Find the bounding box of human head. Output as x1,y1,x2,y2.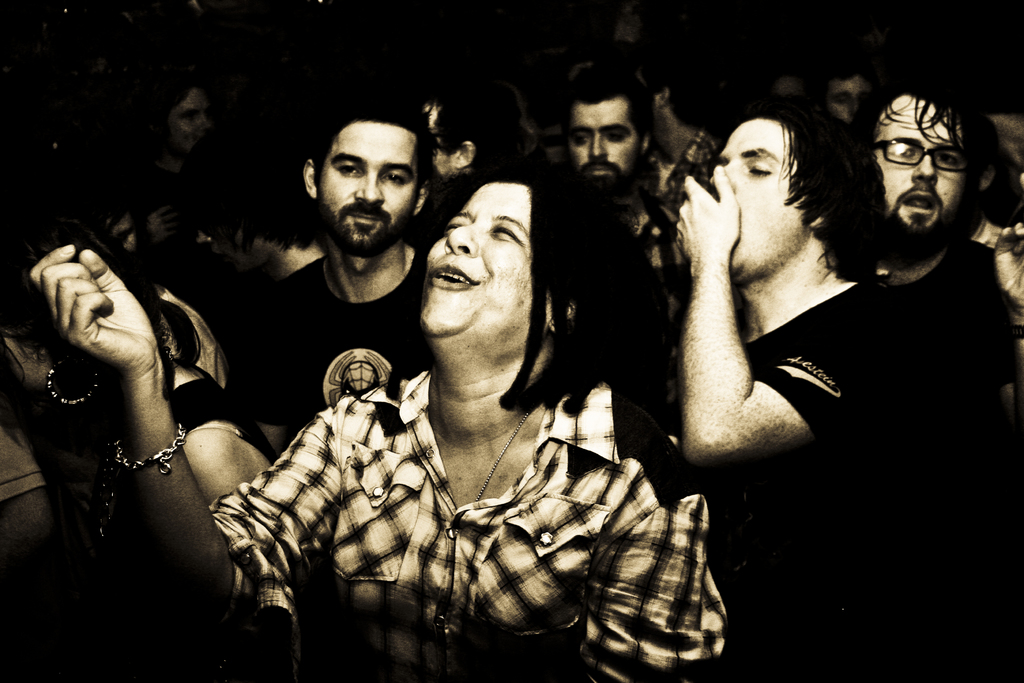
565,63,656,194.
